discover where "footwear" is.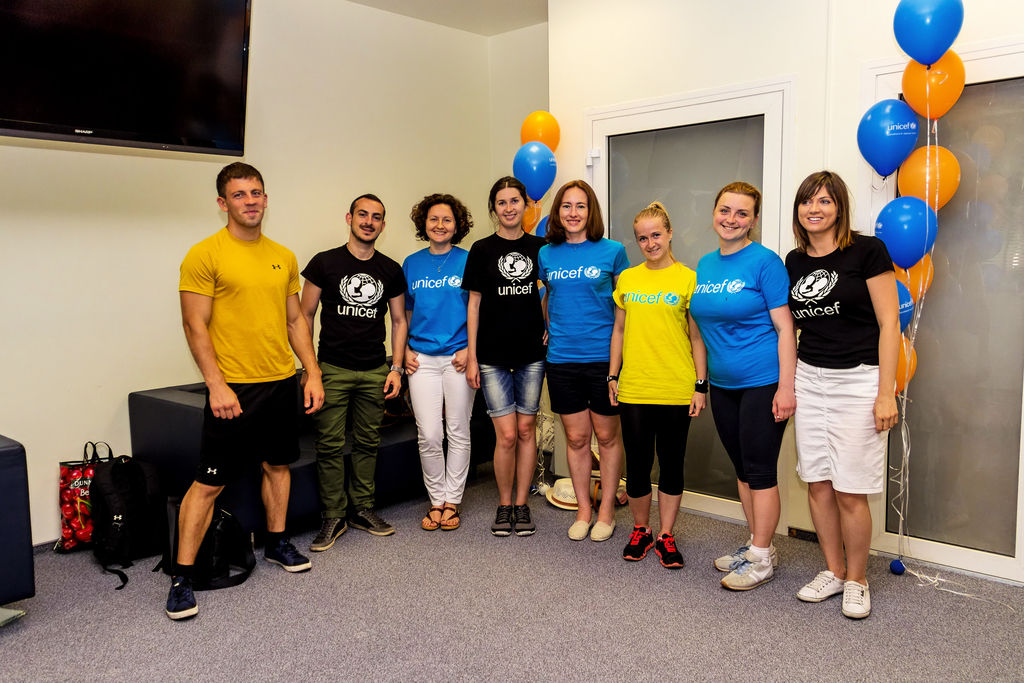
Discovered at <box>344,504,392,537</box>.
